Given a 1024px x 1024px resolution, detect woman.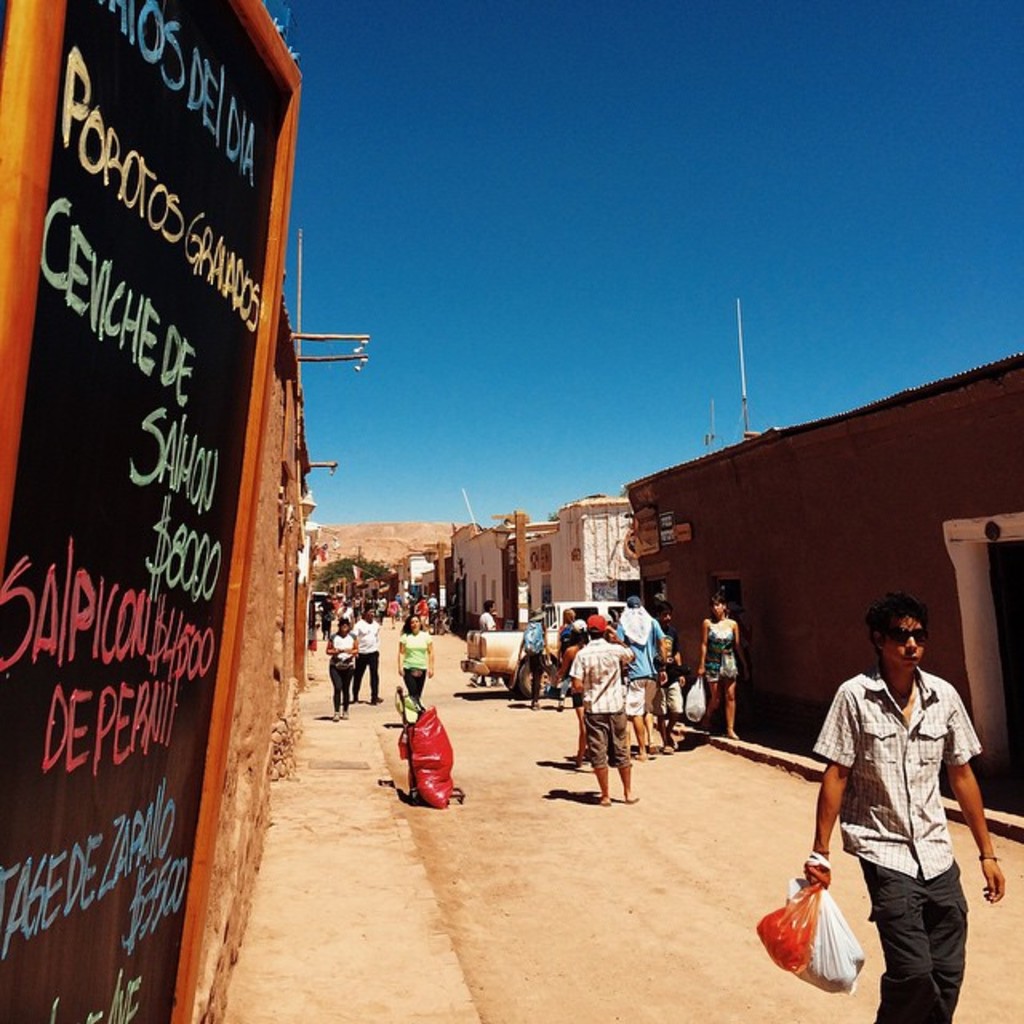
<bbox>688, 595, 747, 734</bbox>.
